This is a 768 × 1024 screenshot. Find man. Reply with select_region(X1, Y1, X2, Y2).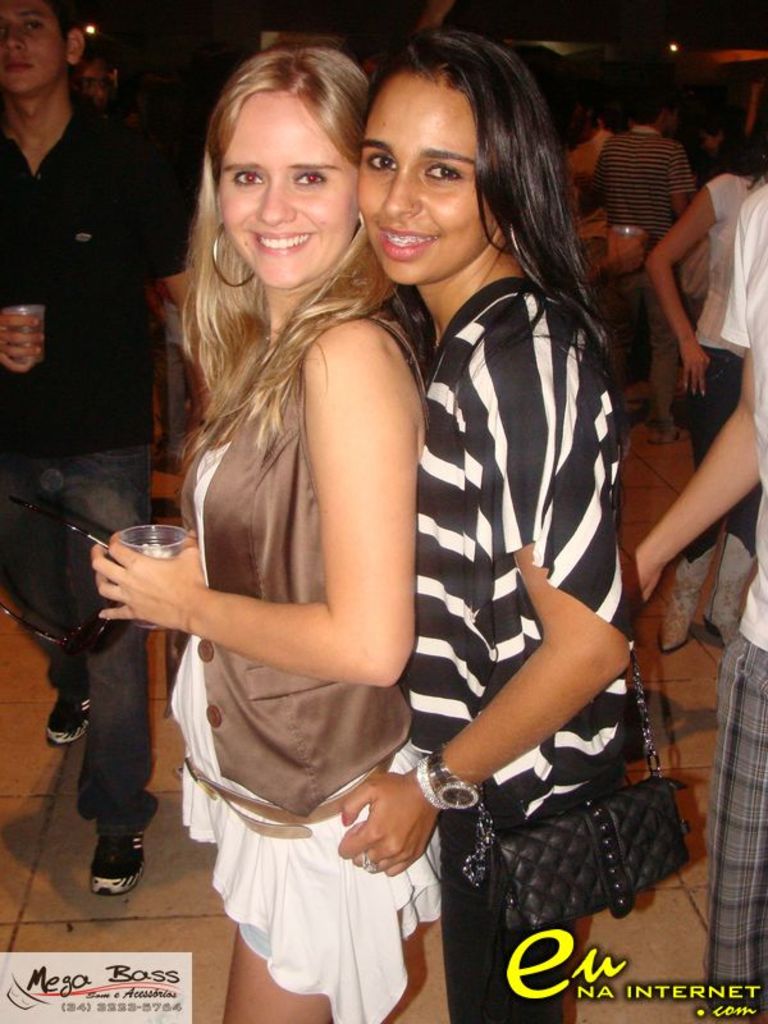
select_region(0, 0, 198, 902).
